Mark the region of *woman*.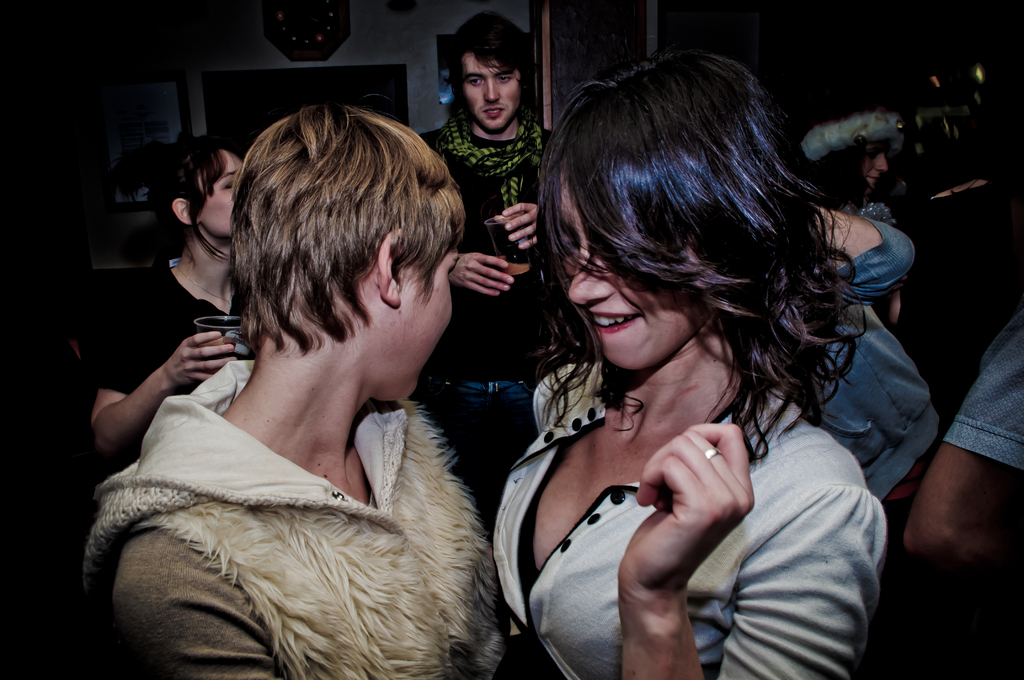
Region: 85/101/531/679.
